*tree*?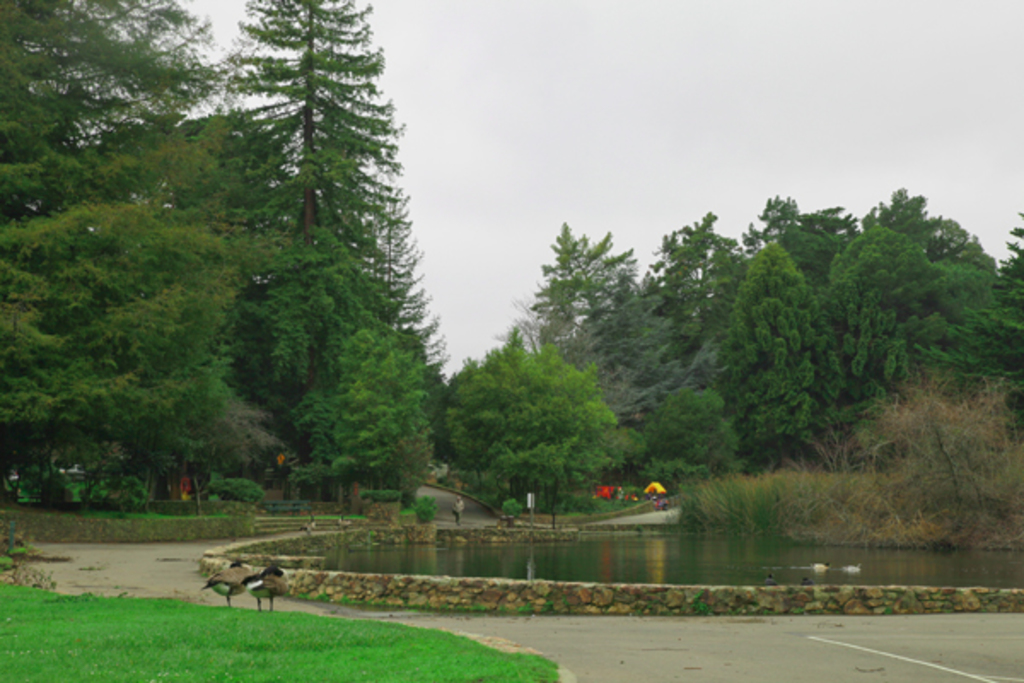
(left=183, top=406, right=253, bottom=511)
